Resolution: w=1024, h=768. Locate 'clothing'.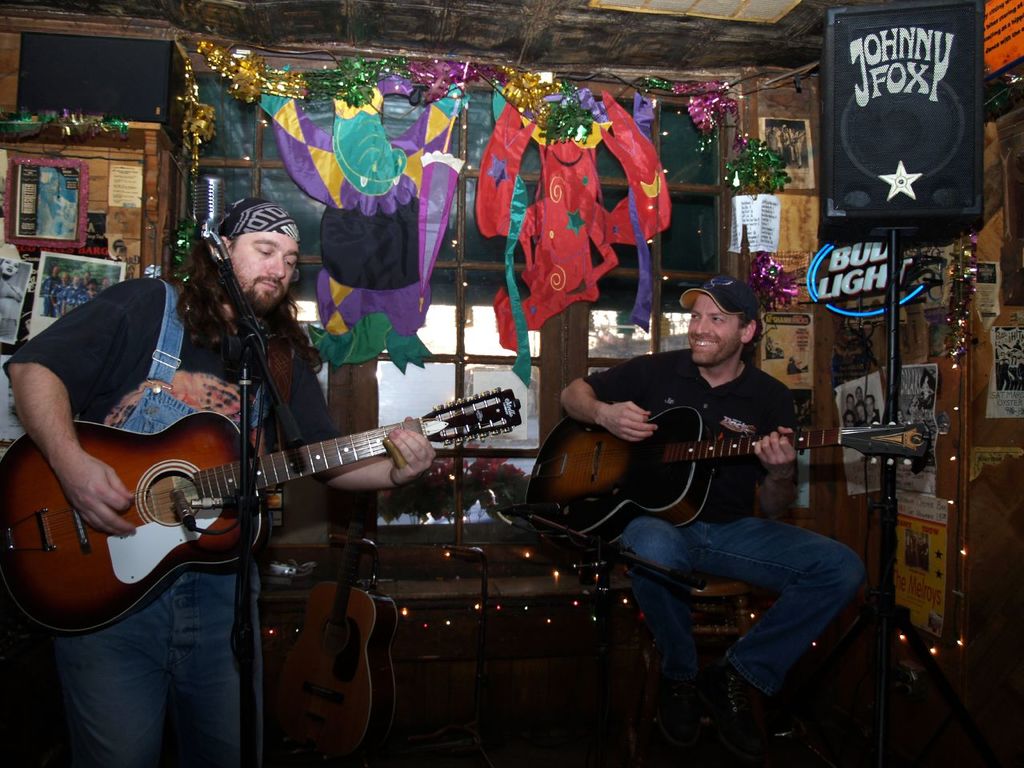
[2, 274, 346, 767].
